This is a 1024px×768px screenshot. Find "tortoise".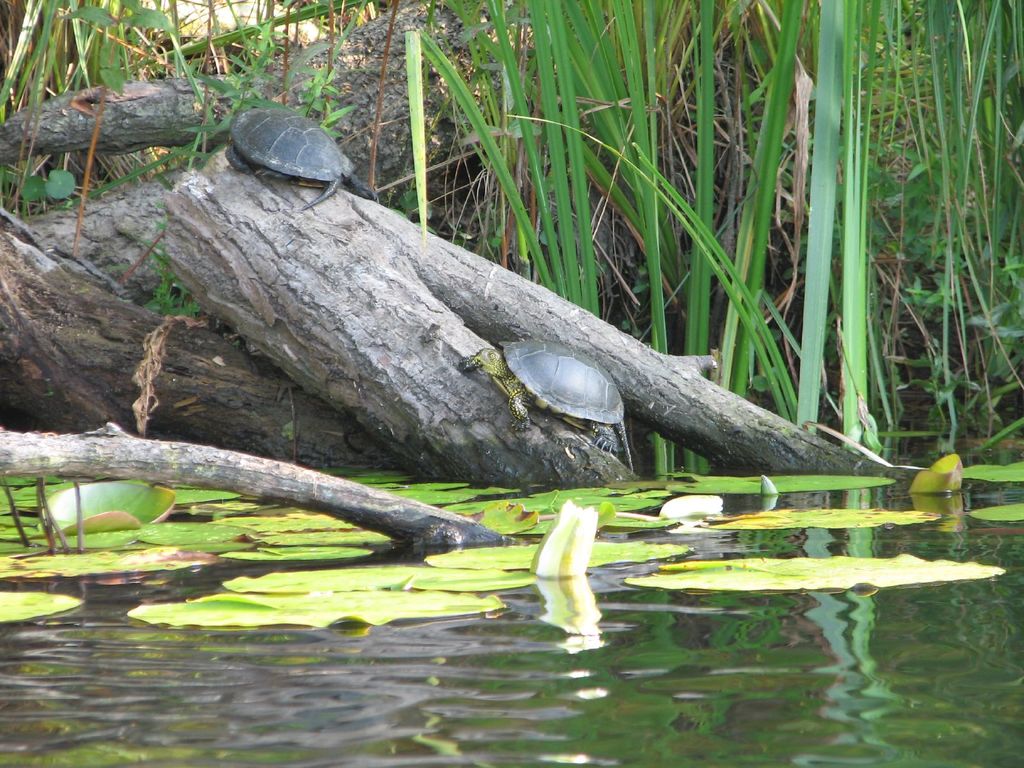
Bounding box: locate(226, 107, 380, 212).
